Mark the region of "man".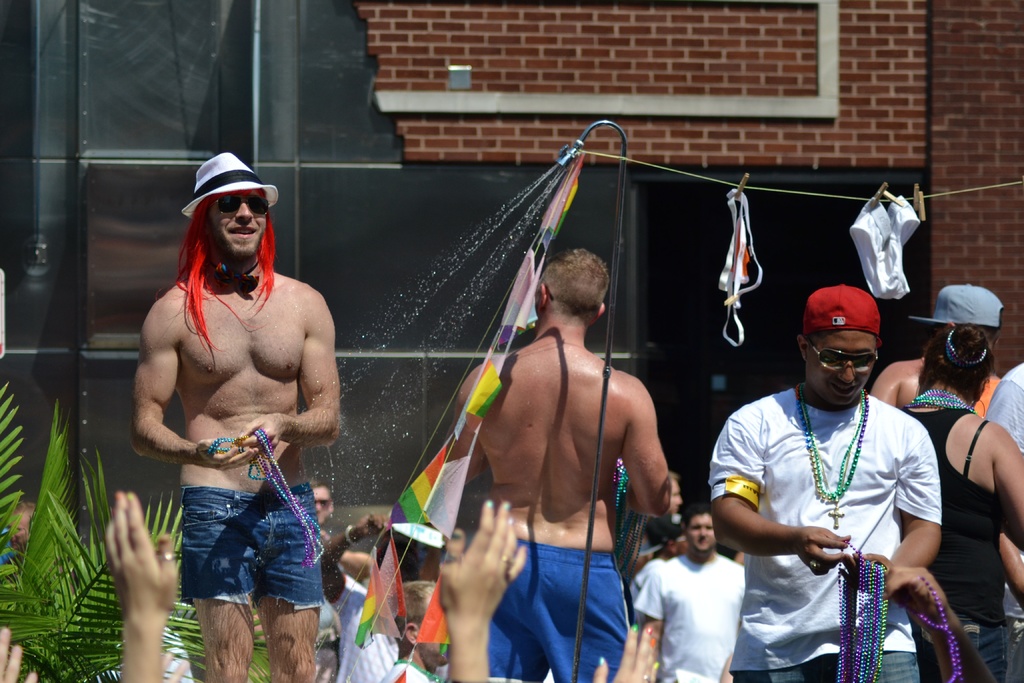
Region: detection(436, 219, 682, 682).
